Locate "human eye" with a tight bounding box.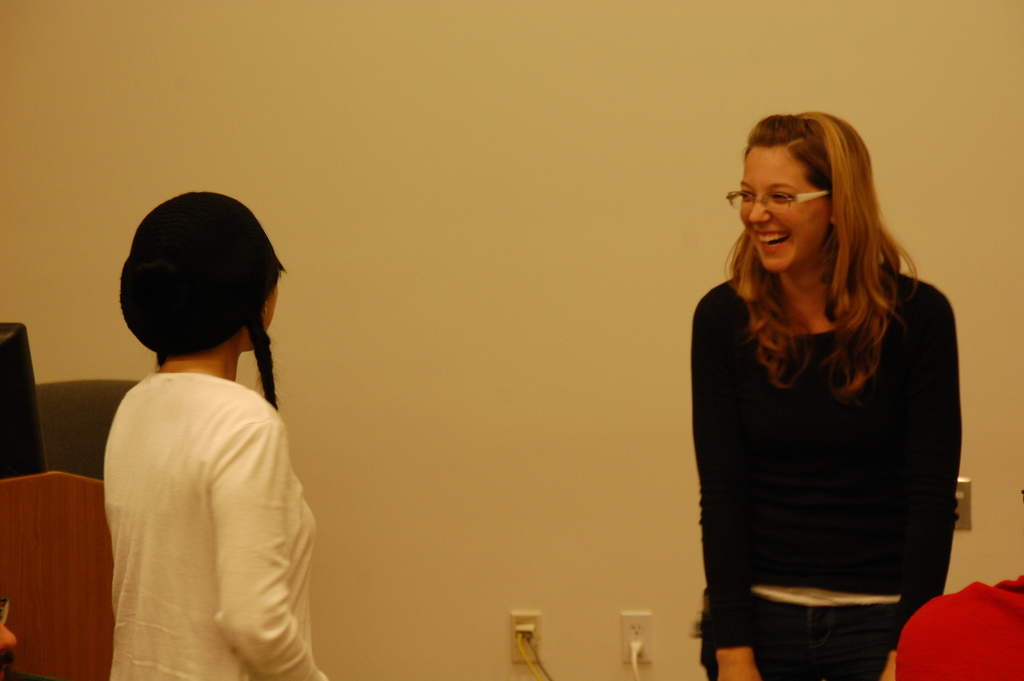
bbox=[744, 188, 756, 201].
